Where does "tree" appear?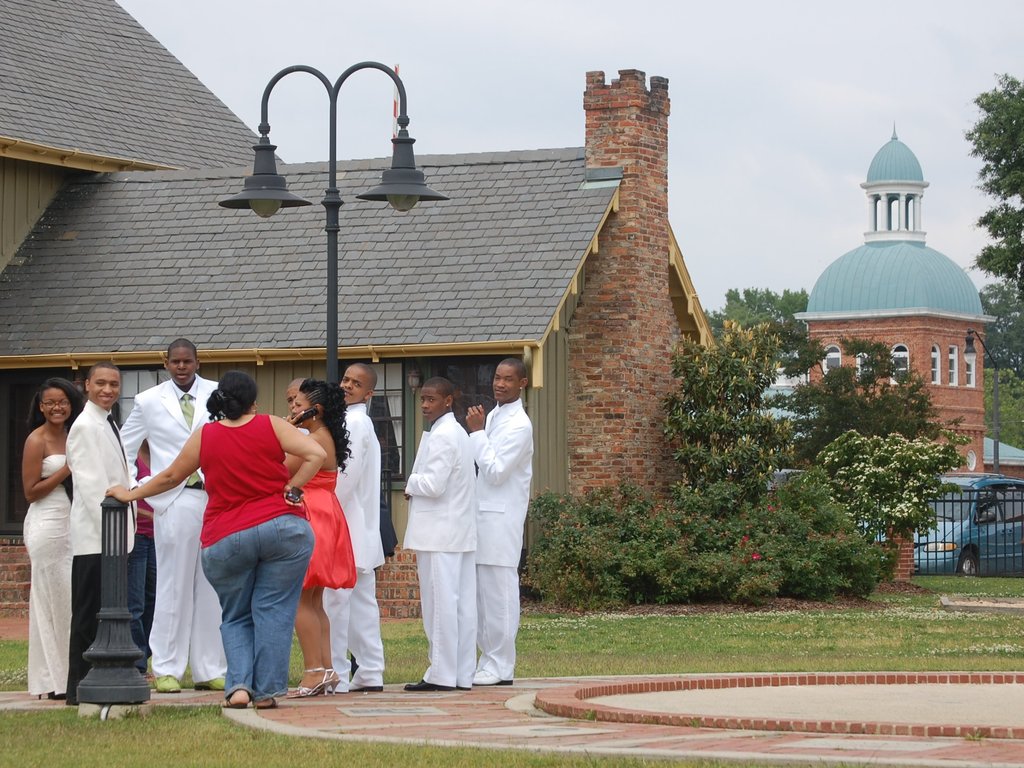
Appears at x1=705, y1=289, x2=815, y2=379.
